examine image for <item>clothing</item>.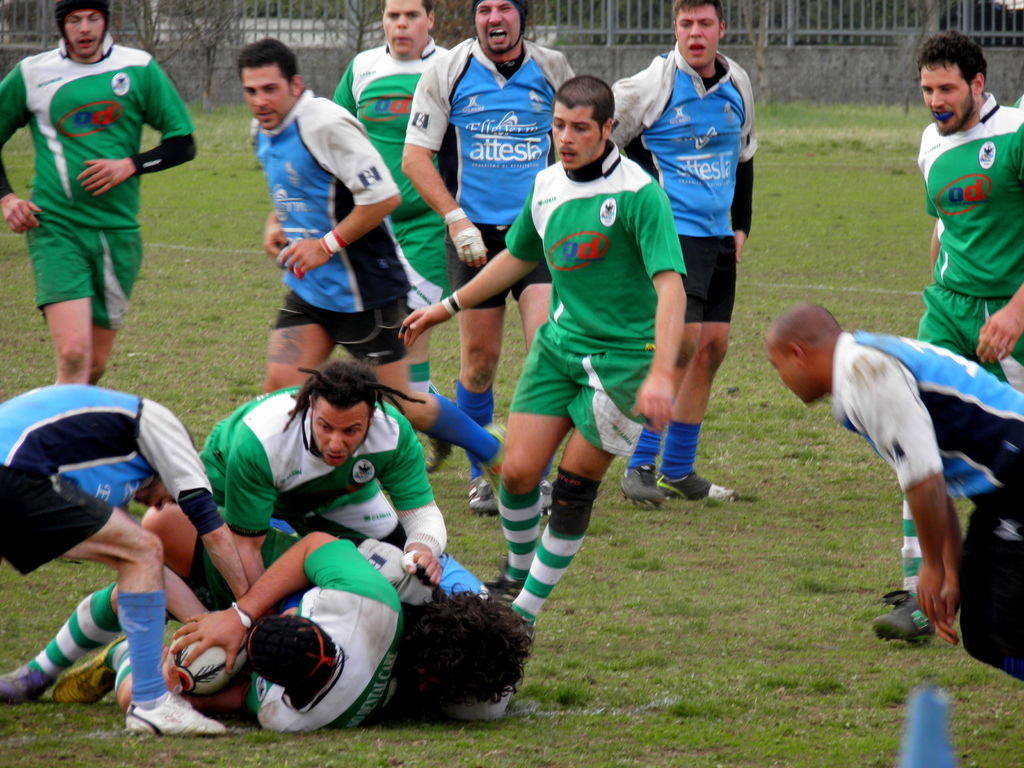
Examination result: x1=404, y1=36, x2=572, y2=305.
